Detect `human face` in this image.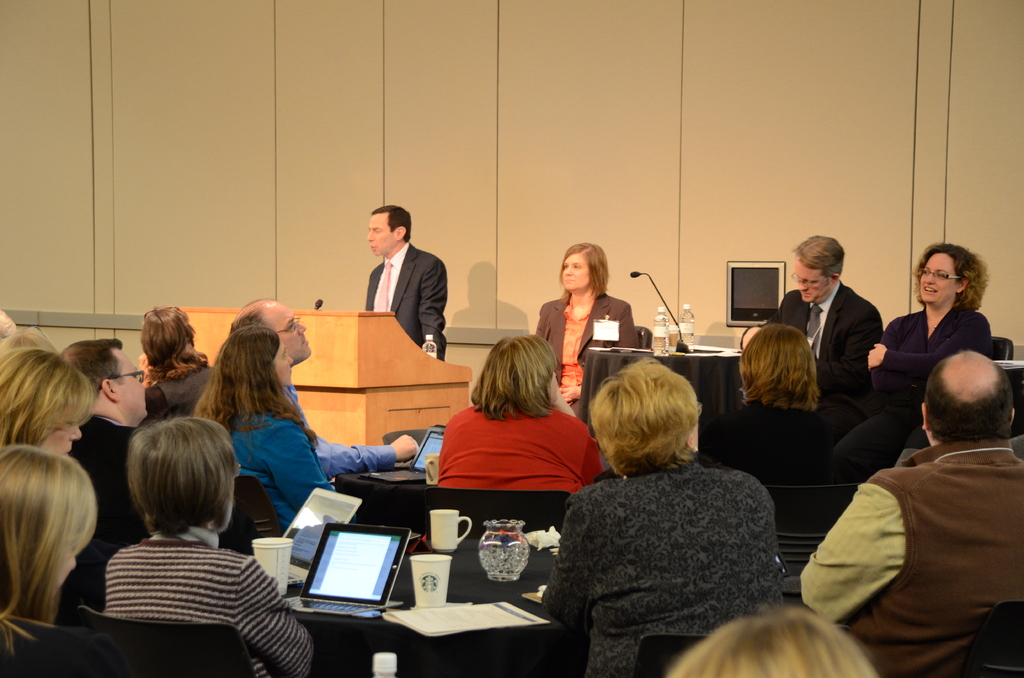
Detection: 268,337,295,385.
